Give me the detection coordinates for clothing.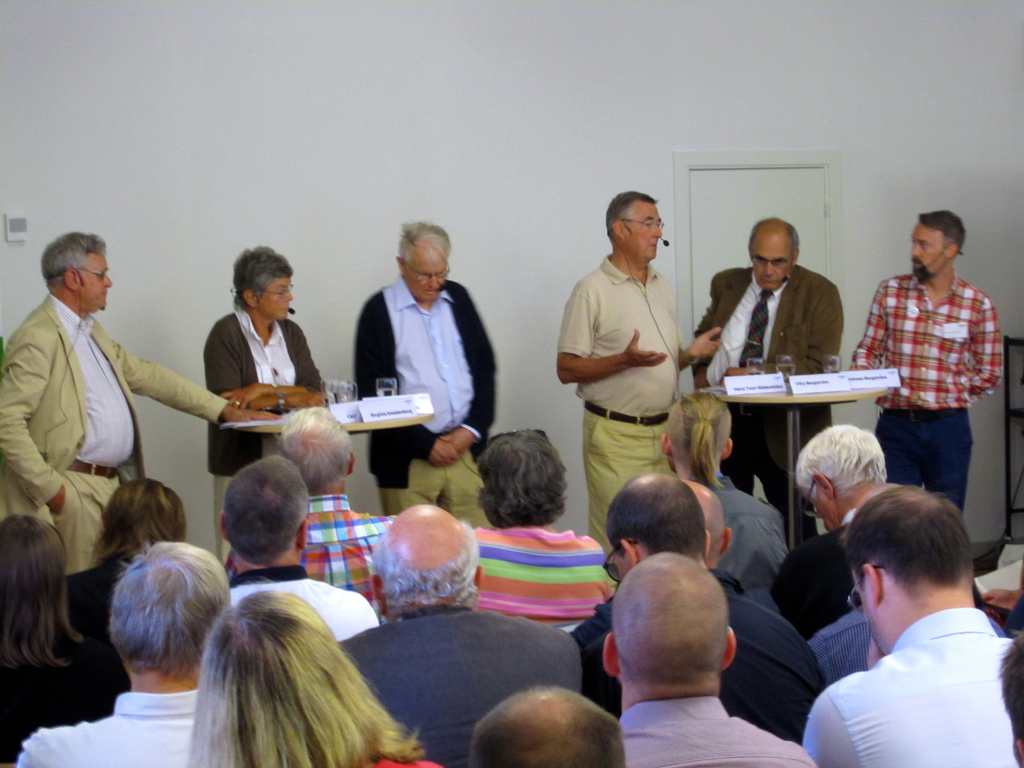
rect(207, 305, 328, 563).
